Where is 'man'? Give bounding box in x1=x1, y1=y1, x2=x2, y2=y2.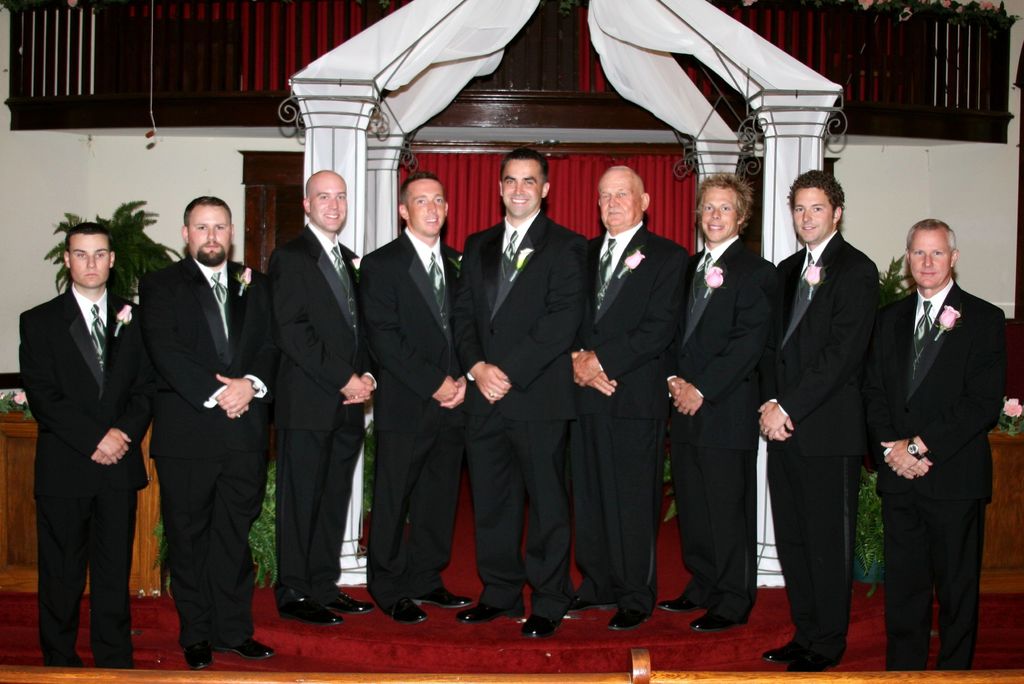
x1=351, y1=170, x2=472, y2=624.
